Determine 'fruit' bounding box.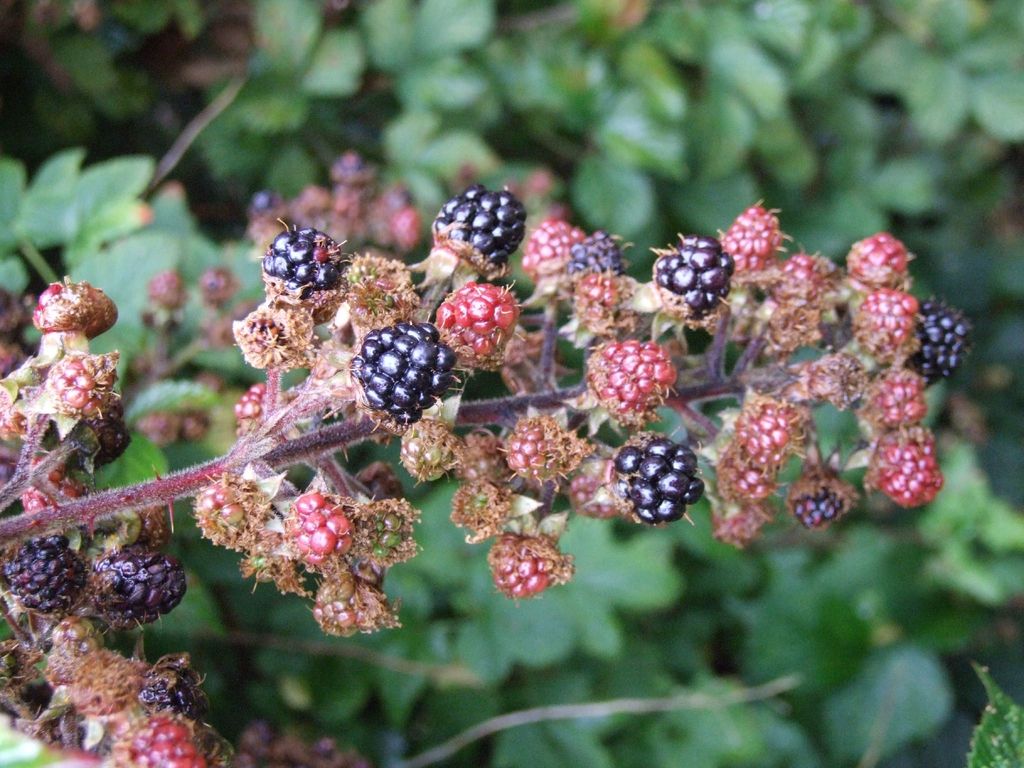
Determined: bbox=(734, 392, 790, 457).
